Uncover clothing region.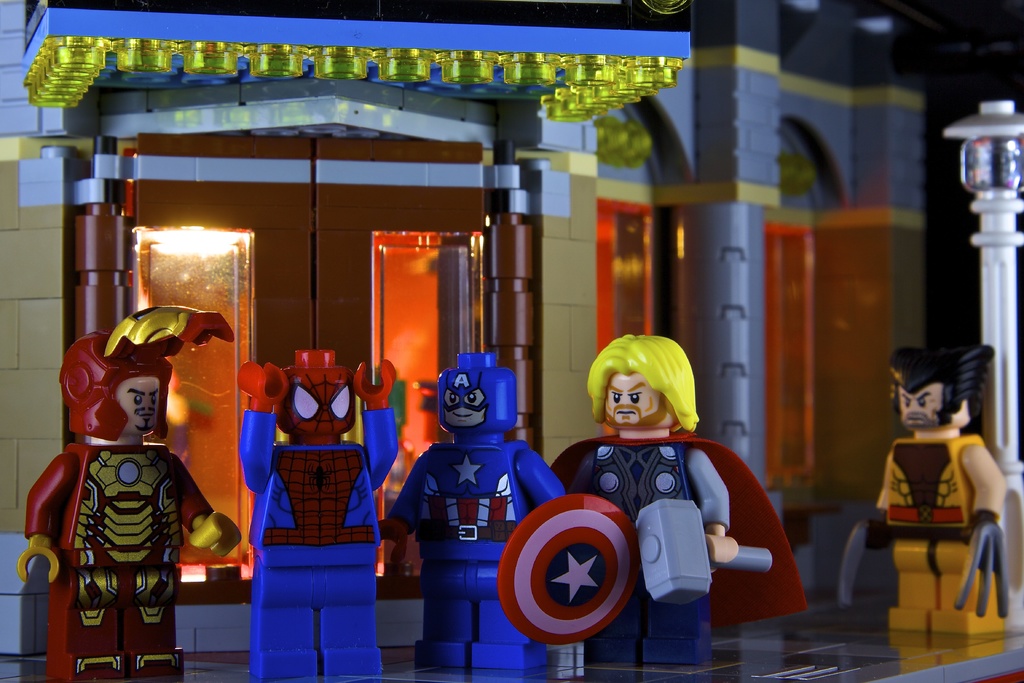
Uncovered: bbox=(387, 441, 562, 643).
